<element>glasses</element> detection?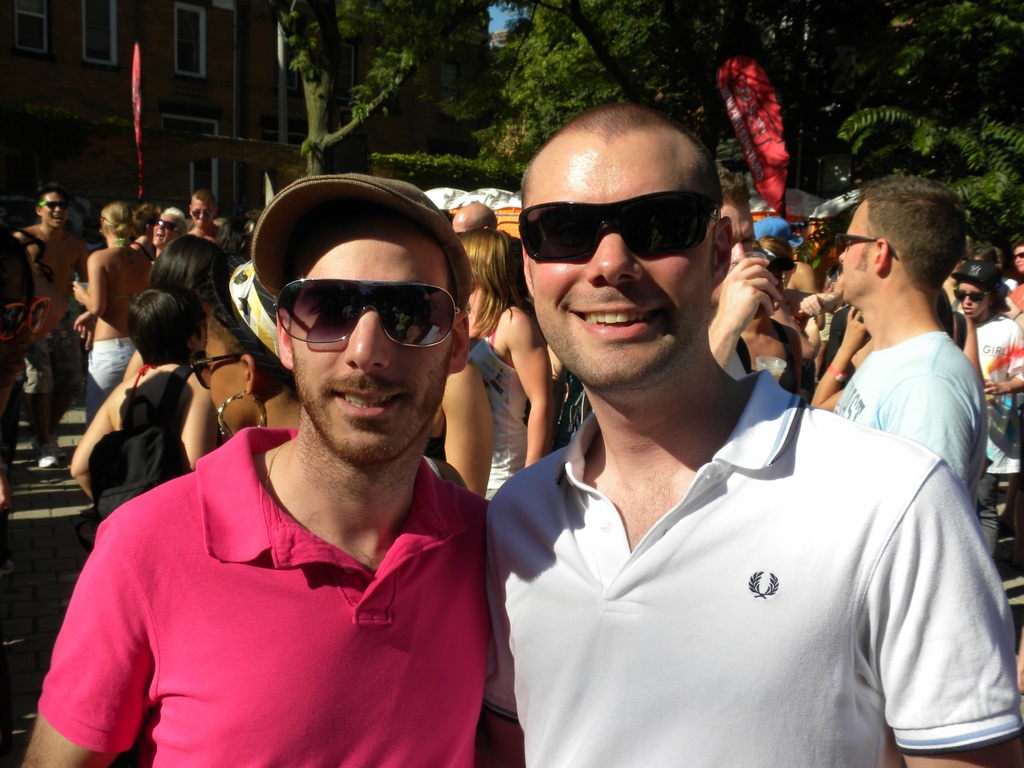
273:276:461:349
